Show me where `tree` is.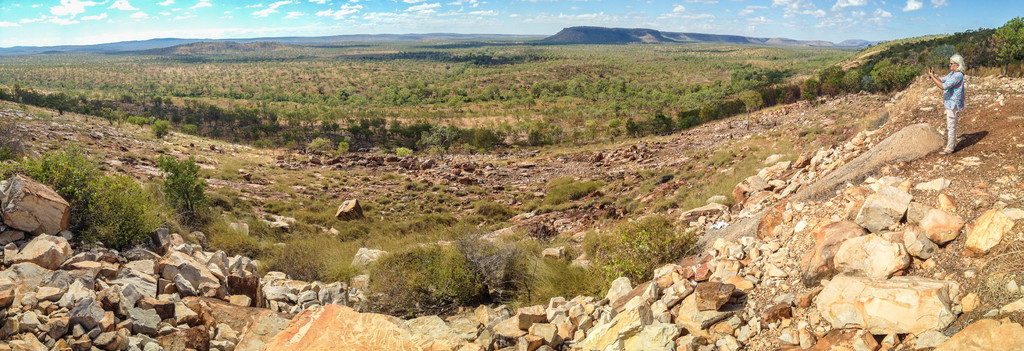
`tree` is at x1=989 y1=14 x2=1023 y2=69.
